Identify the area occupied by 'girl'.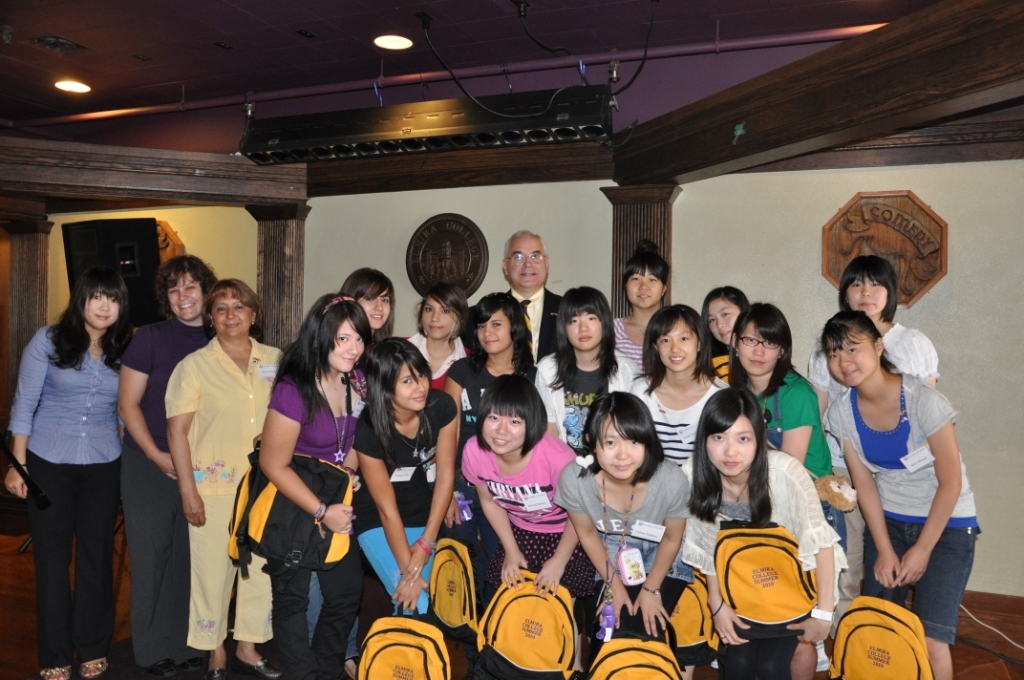
Area: l=533, t=284, r=640, b=471.
